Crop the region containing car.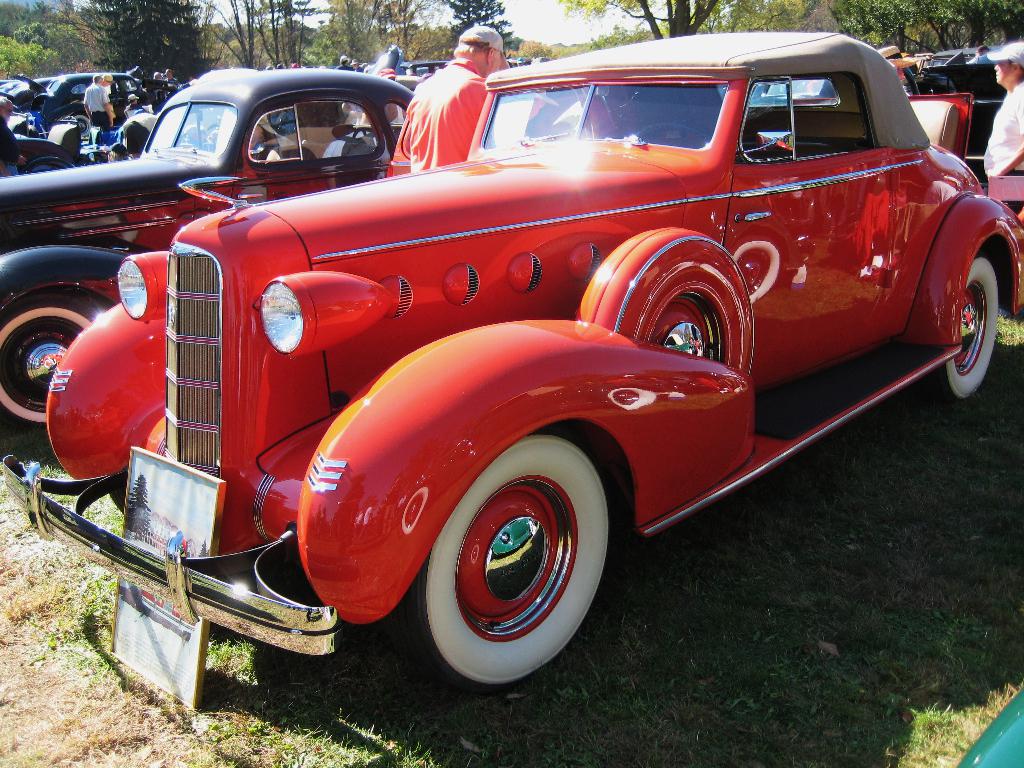
Crop region: crop(2, 70, 145, 113).
